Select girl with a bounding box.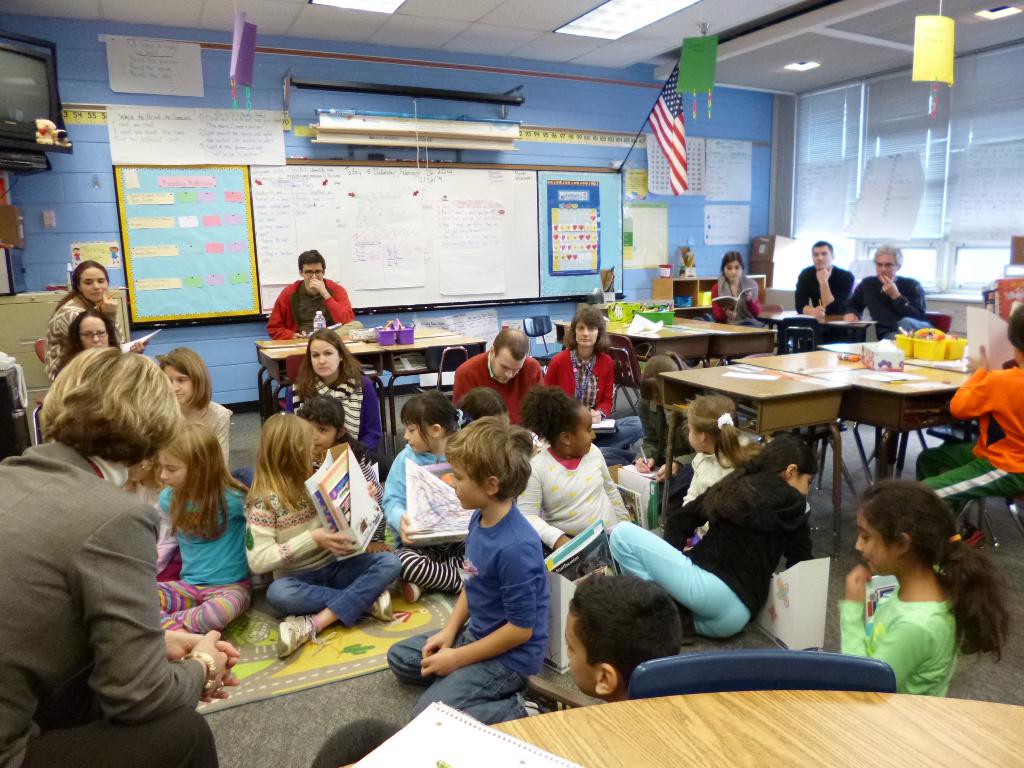
<box>635,351,683,471</box>.
